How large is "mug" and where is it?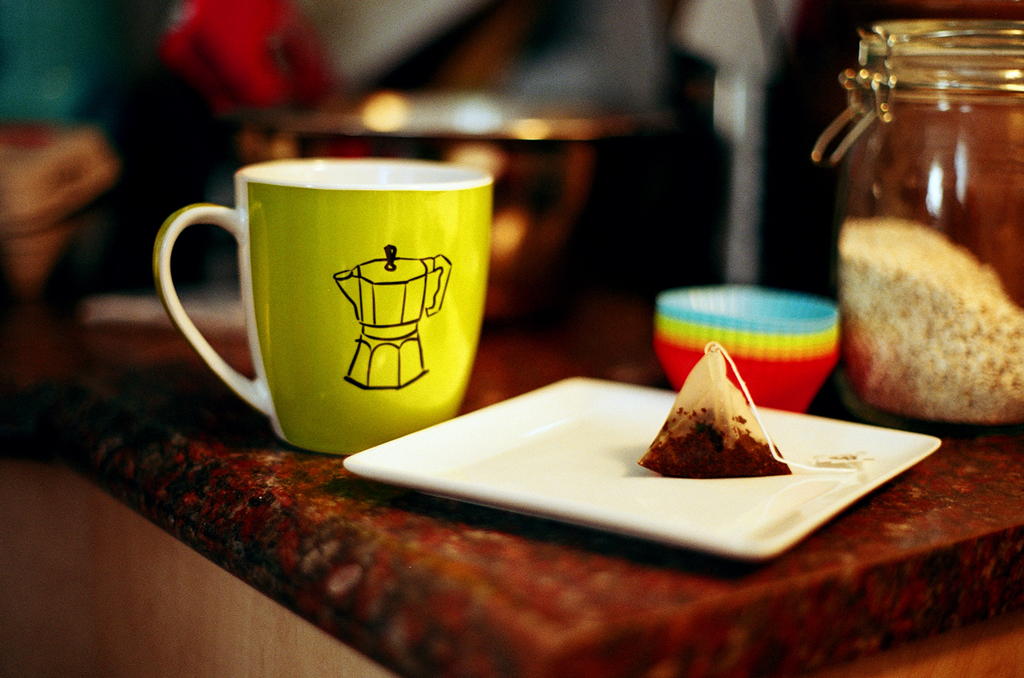
Bounding box: crop(154, 156, 498, 453).
